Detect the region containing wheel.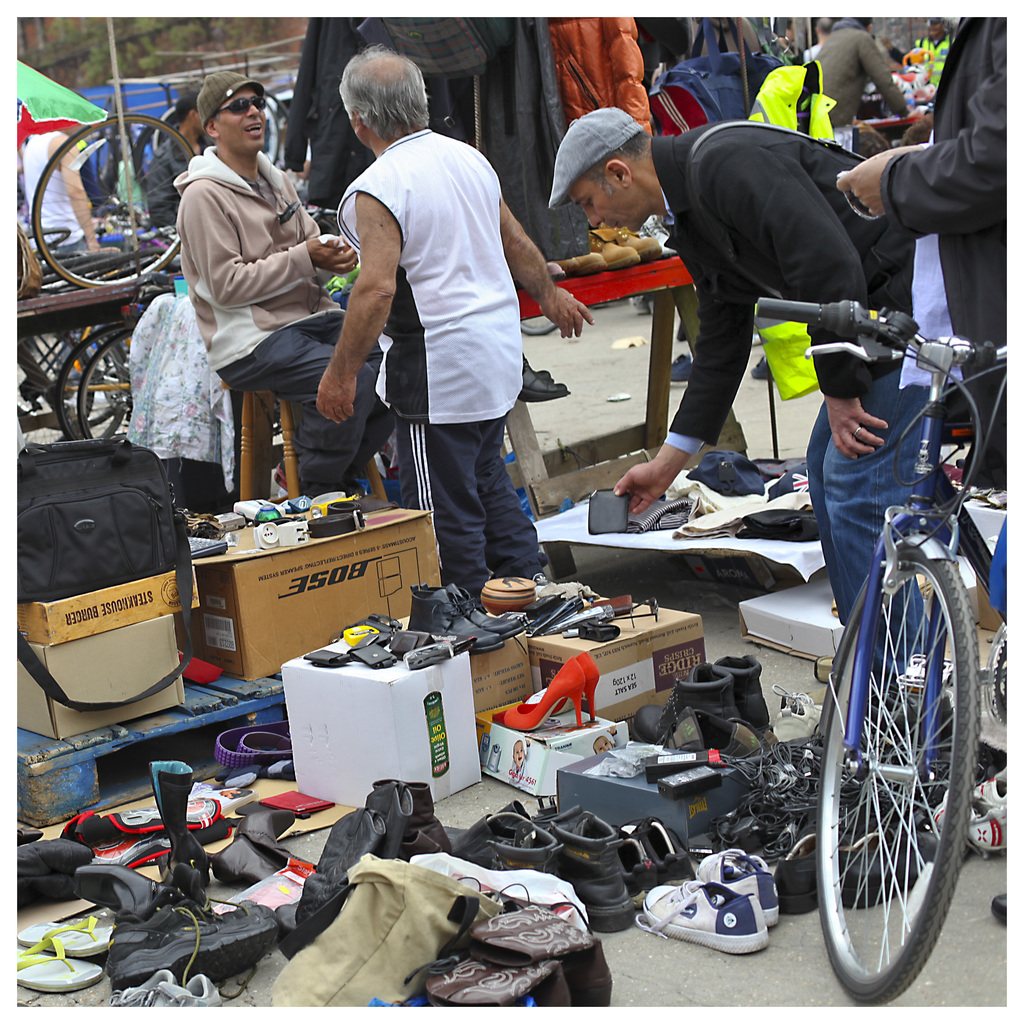
<box>83,332,143,442</box>.
